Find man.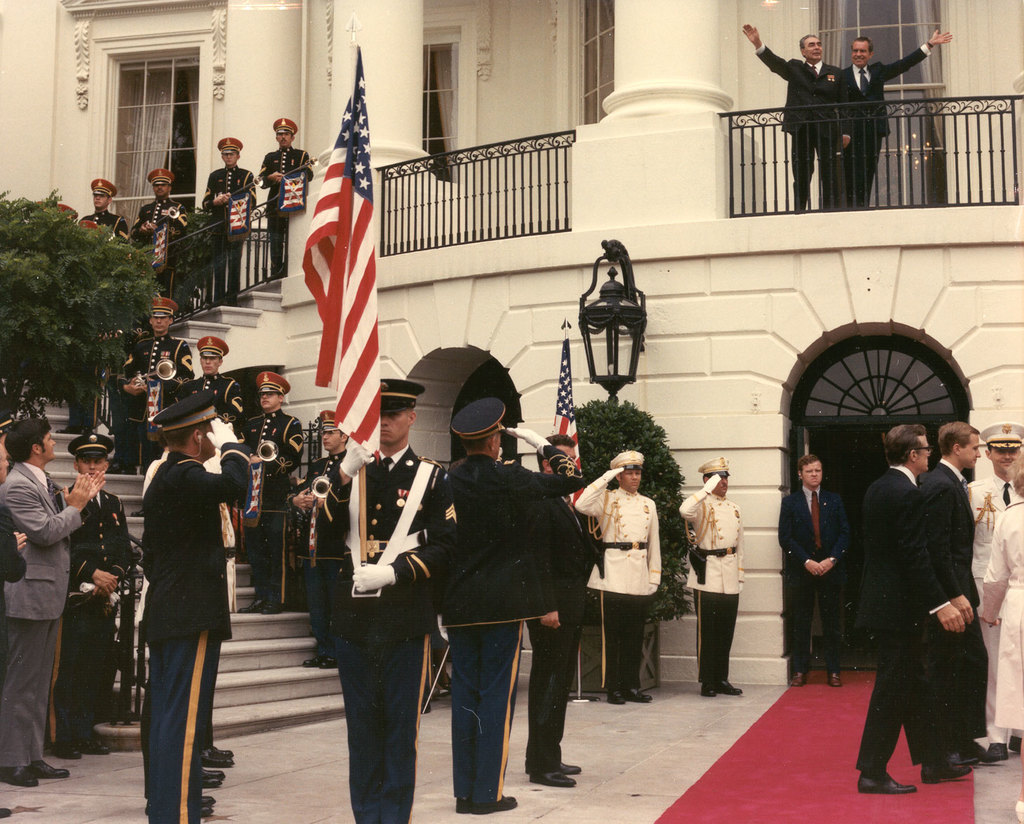
select_region(678, 457, 742, 696).
